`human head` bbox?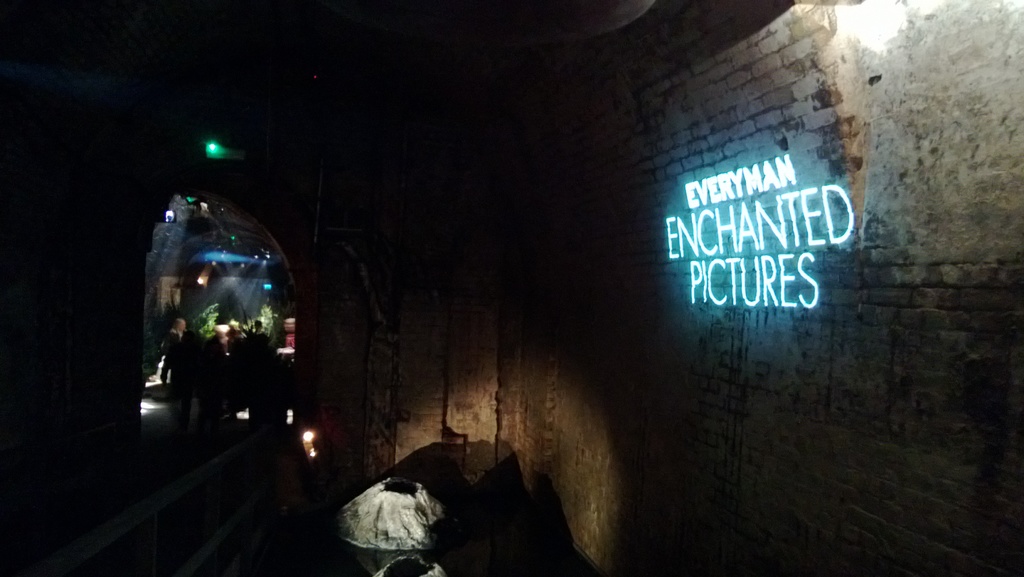
(left=173, top=317, right=186, bottom=331)
